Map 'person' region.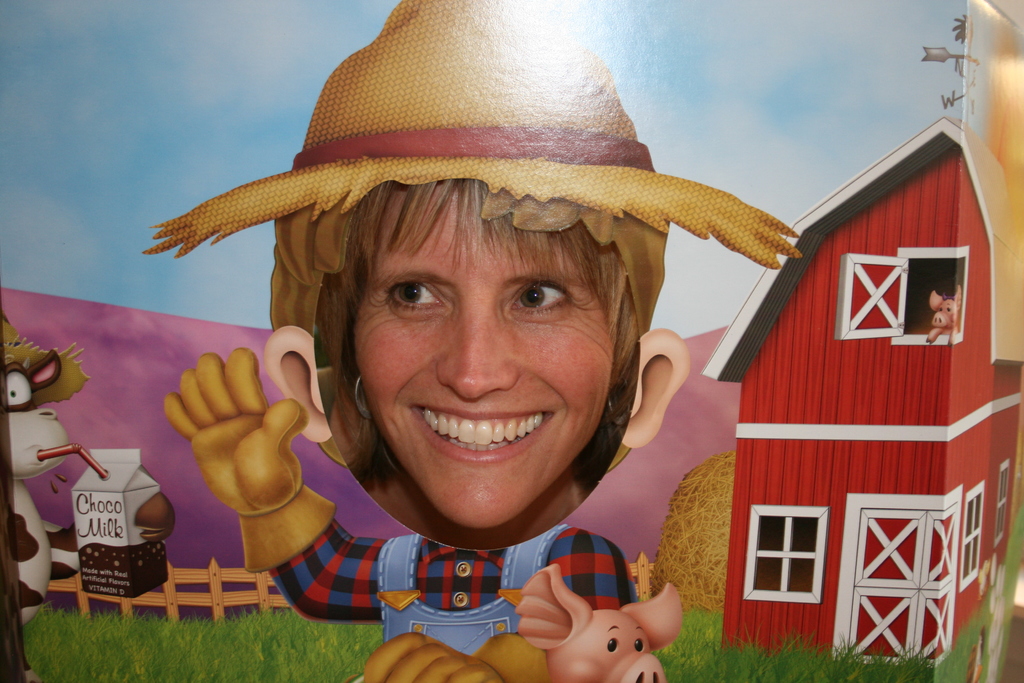
Mapped to select_region(324, 179, 643, 548).
